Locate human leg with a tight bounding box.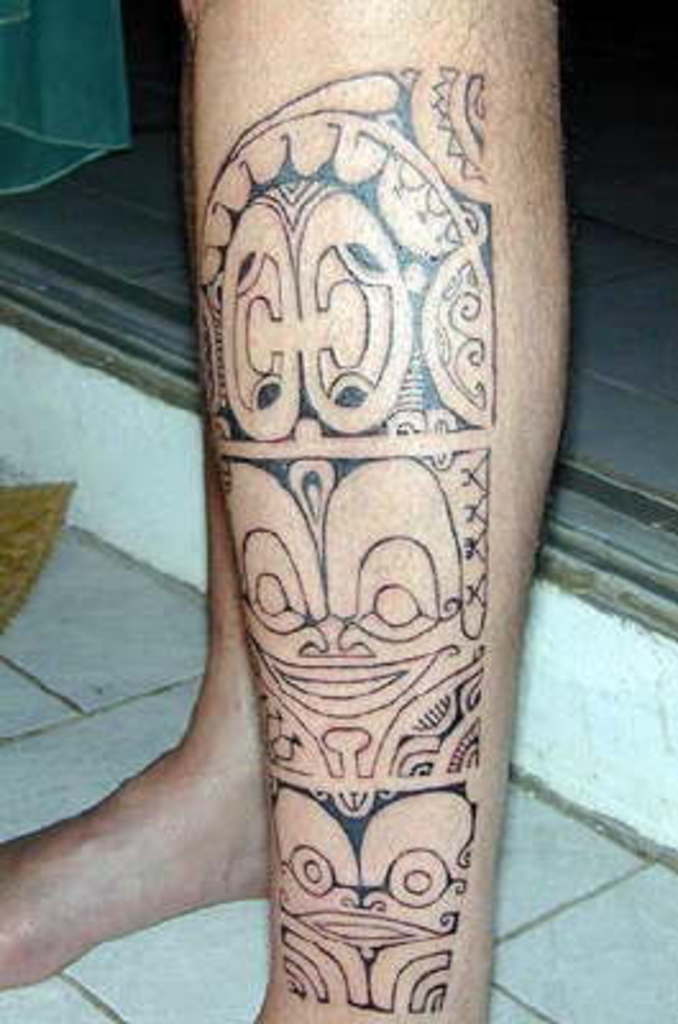
(0, 0, 253, 978).
